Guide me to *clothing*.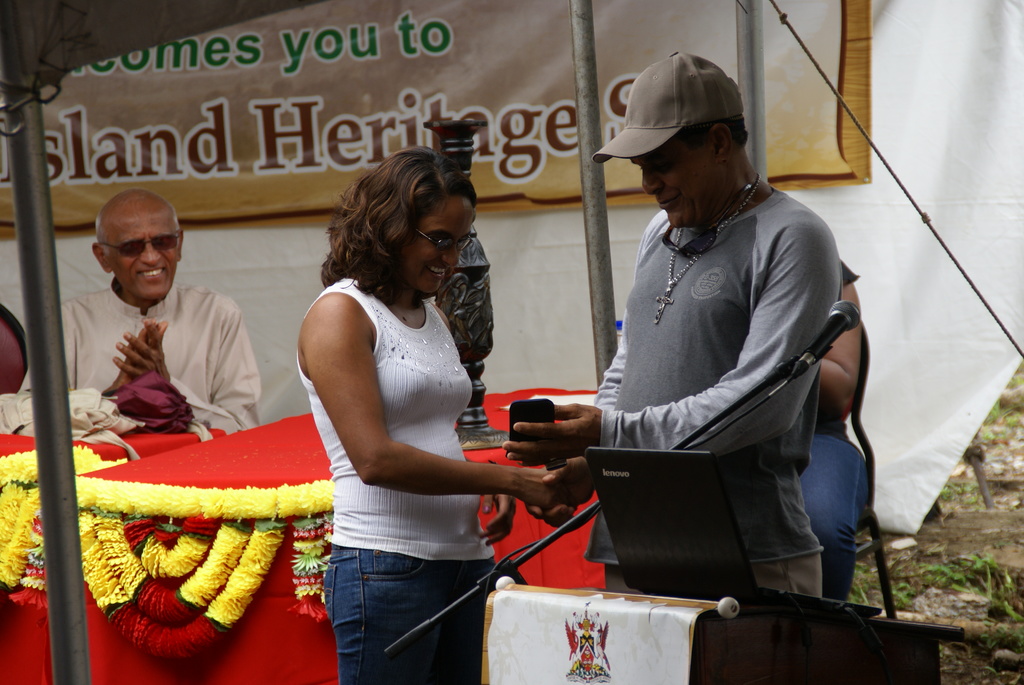
Guidance: 564:111:867:575.
